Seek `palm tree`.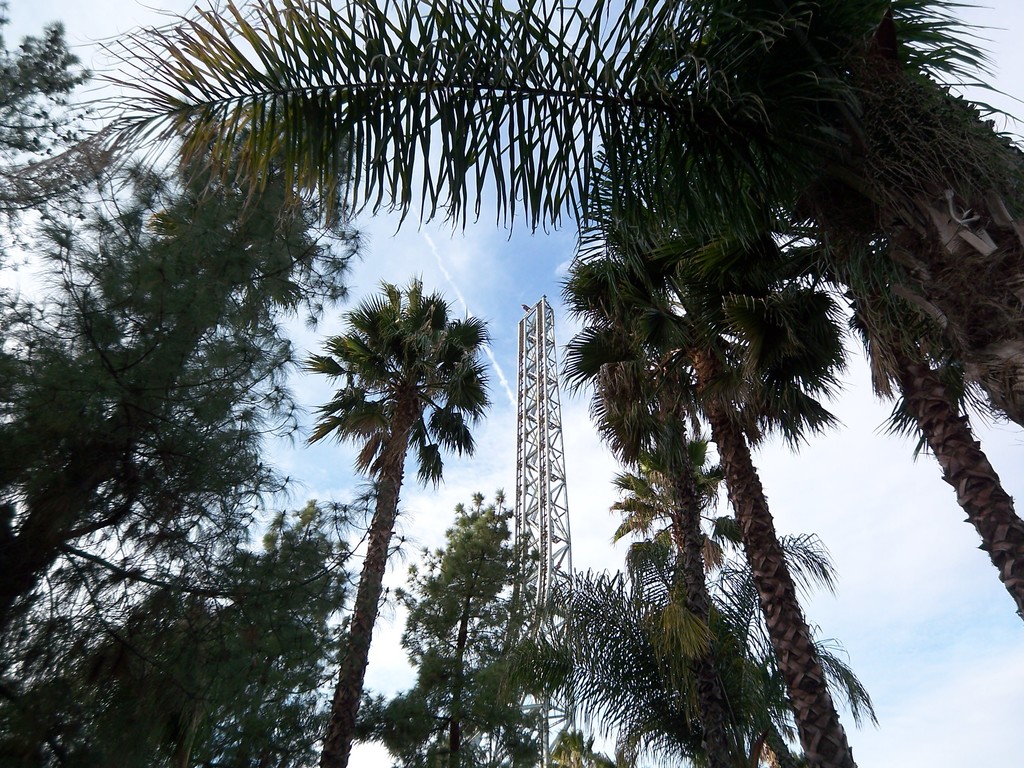
564 264 710 728.
